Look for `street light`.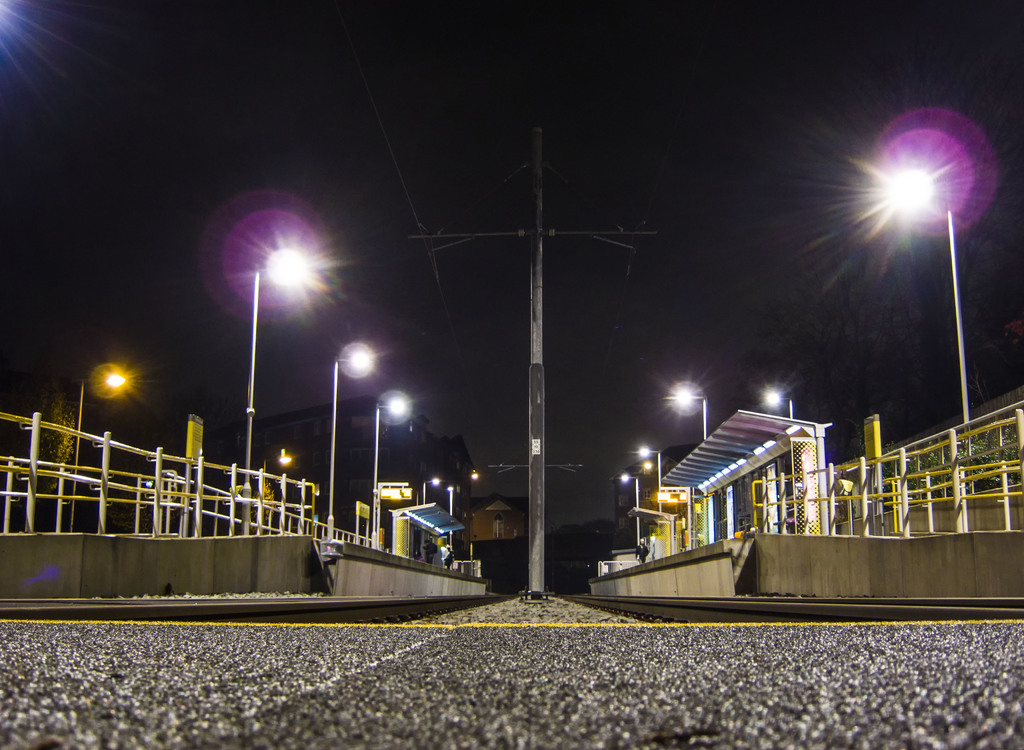
Found: Rect(371, 390, 404, 546).
